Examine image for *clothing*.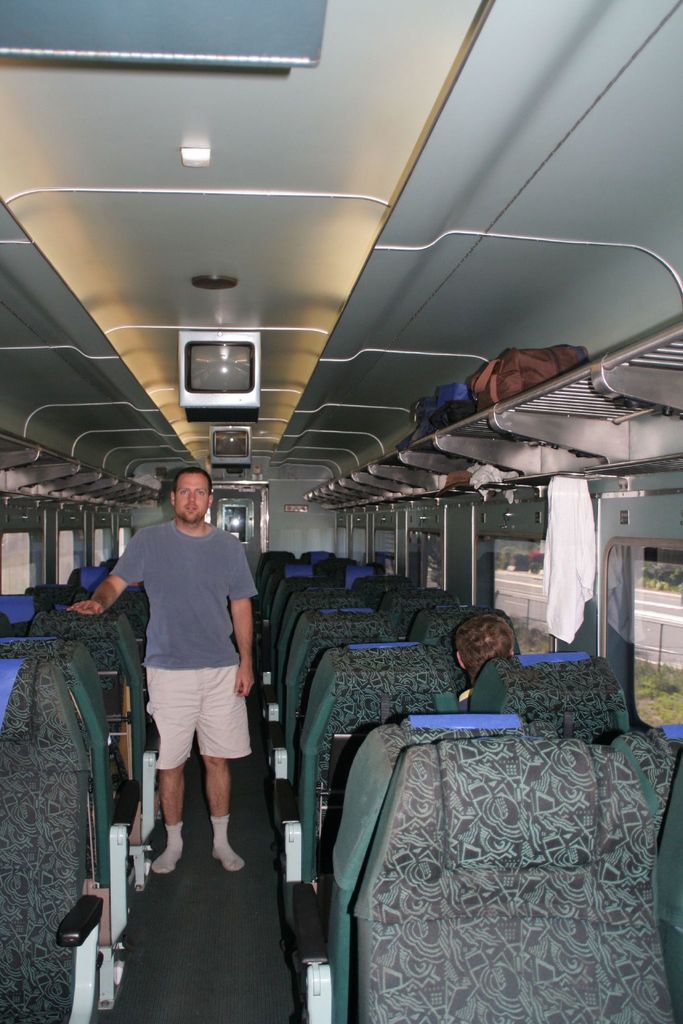
Examination result: detection(114, 488, 255, 837).
